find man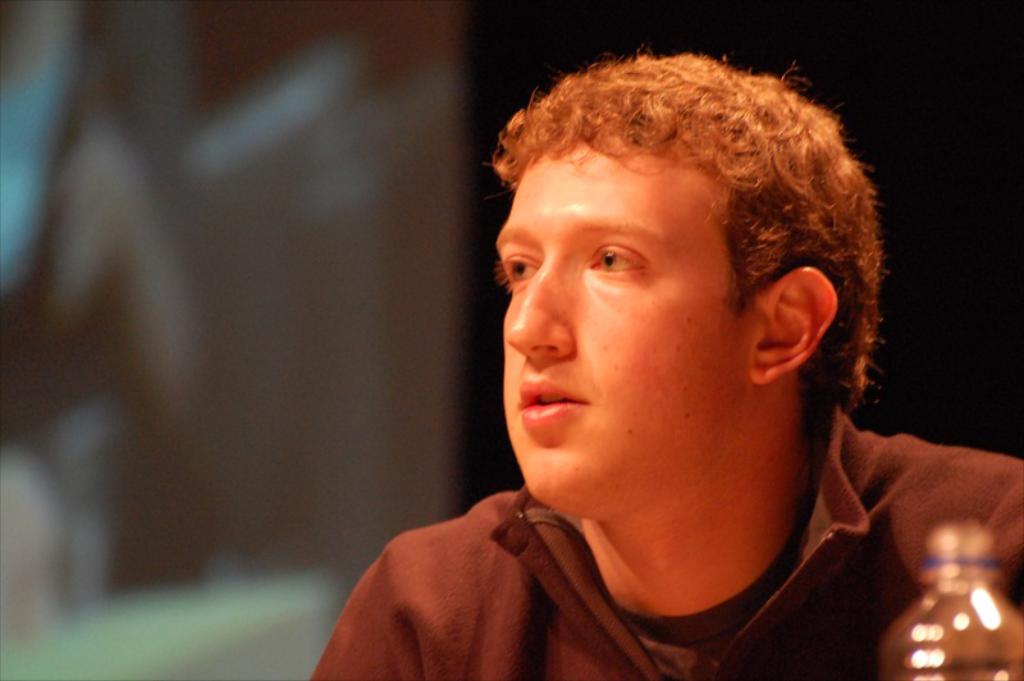
crop(302, 31, 984, 673)
